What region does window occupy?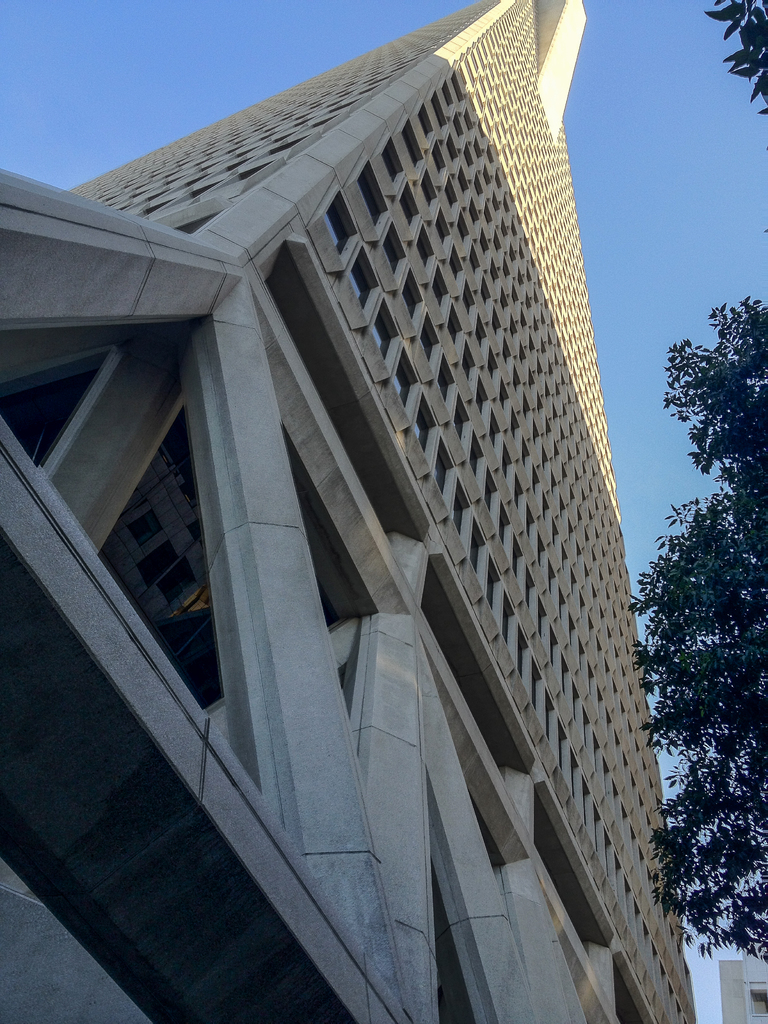
x1=596 y1=815 x2=605 y2=871.
